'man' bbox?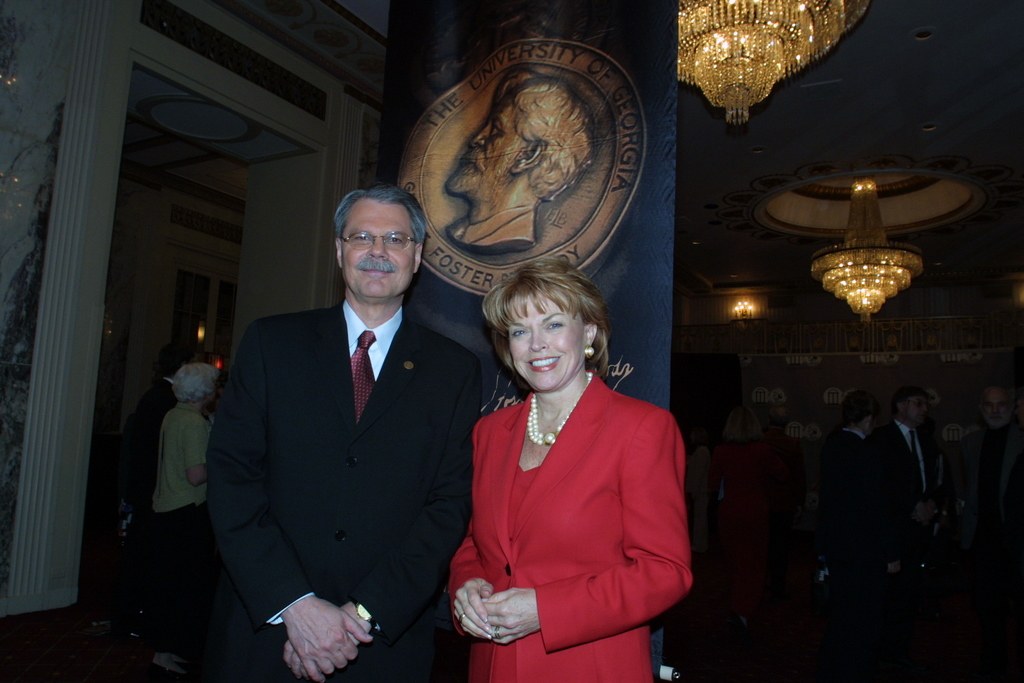
{"left": 762, "top": 404, "right": 812, "bottom": 523}
